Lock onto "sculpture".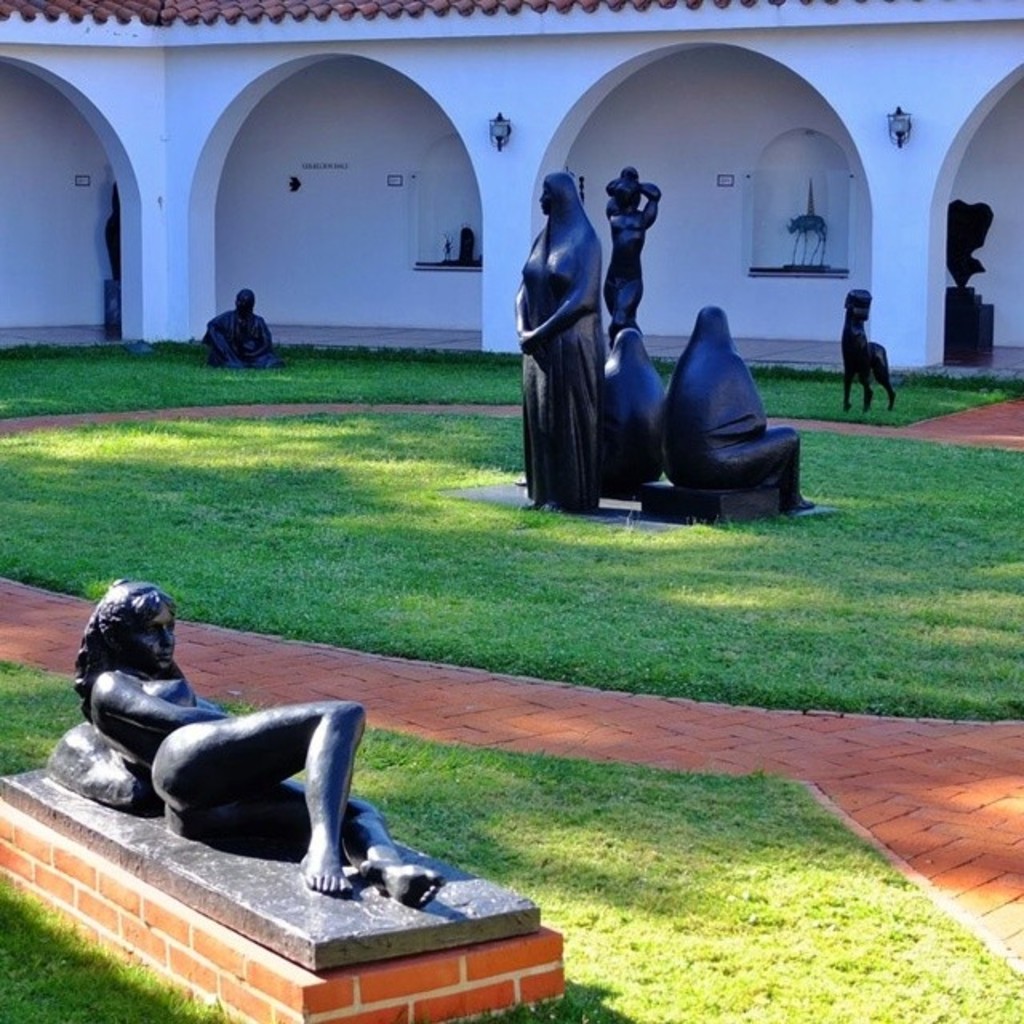
Locked: 656,293,822,542.
